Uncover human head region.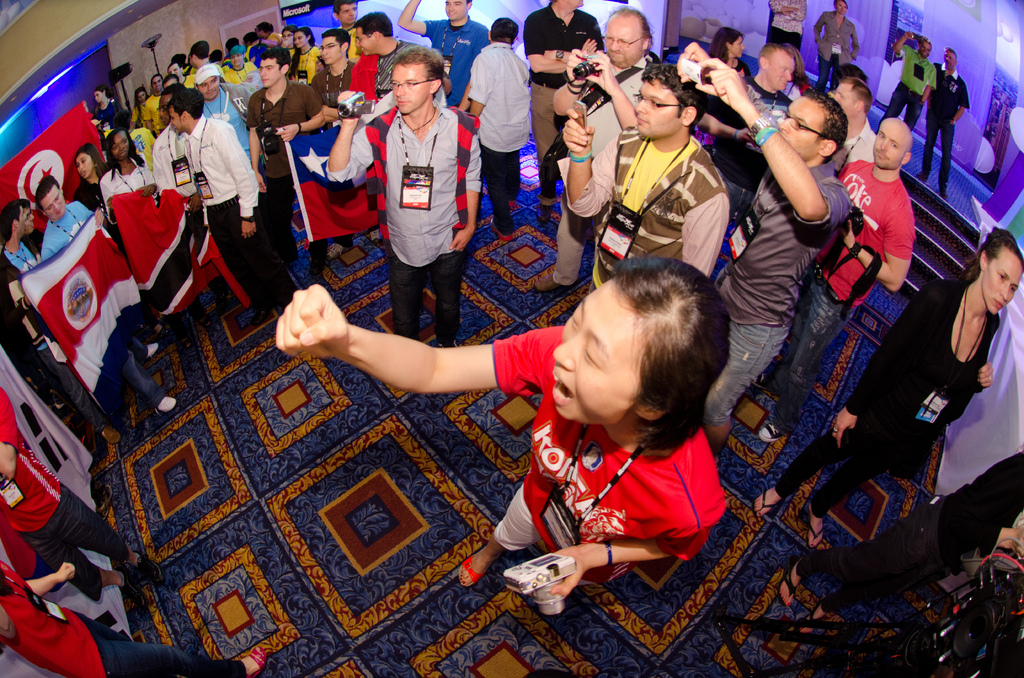
Uncovered: [x1=351, y1=8, x2=394, y2=55].
